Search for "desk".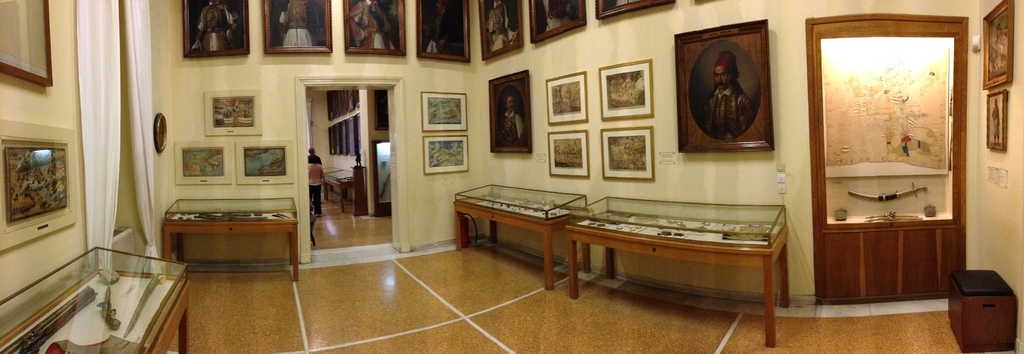
Found at l=164, t=202, r=296, b=277.
